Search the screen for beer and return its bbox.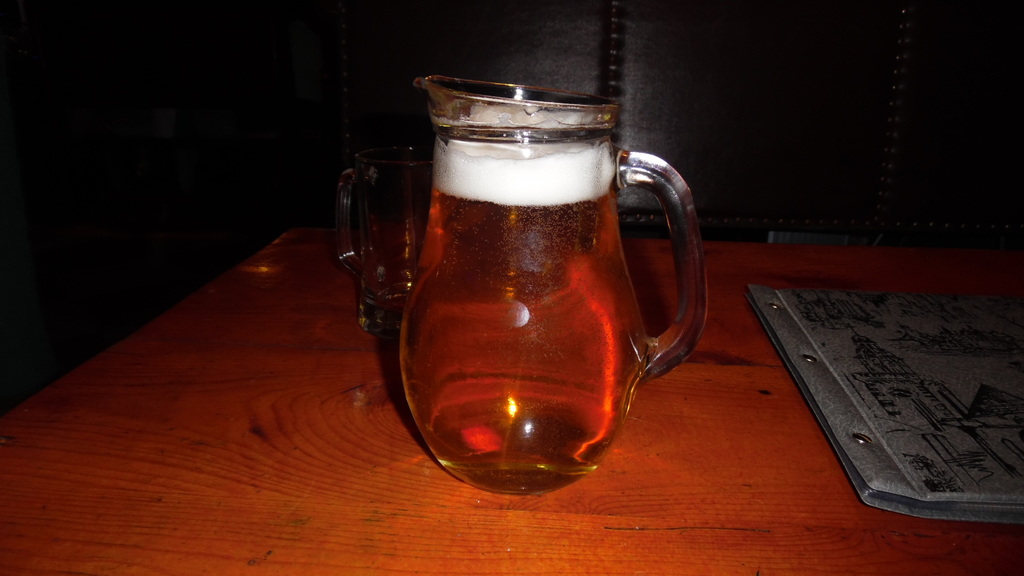
Found: 392:72:714:495.
